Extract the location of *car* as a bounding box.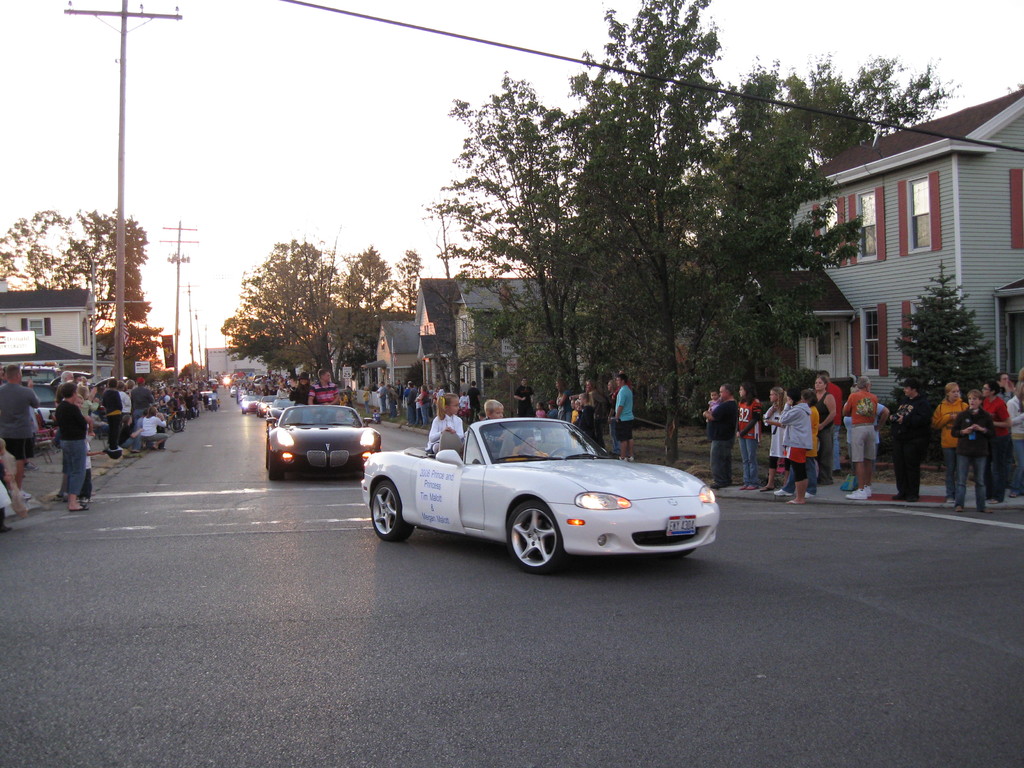
{"x1": 363, "y1": 411, "x2": 707, "y2": 572}.
